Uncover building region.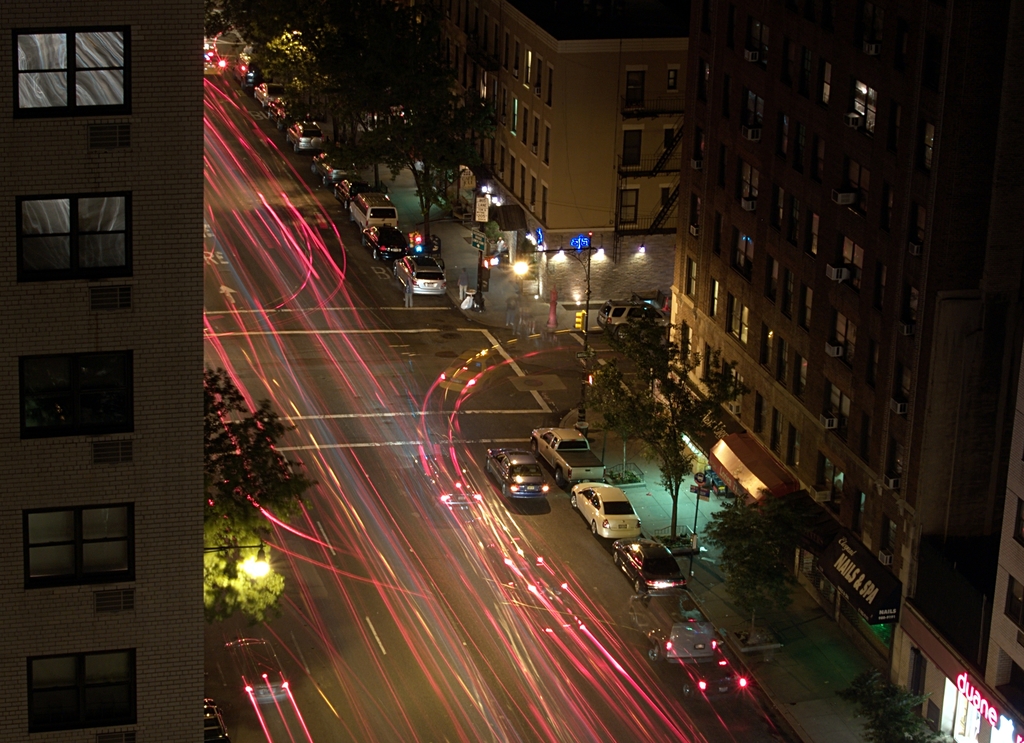
Uncovered: 426/16/677/252.
